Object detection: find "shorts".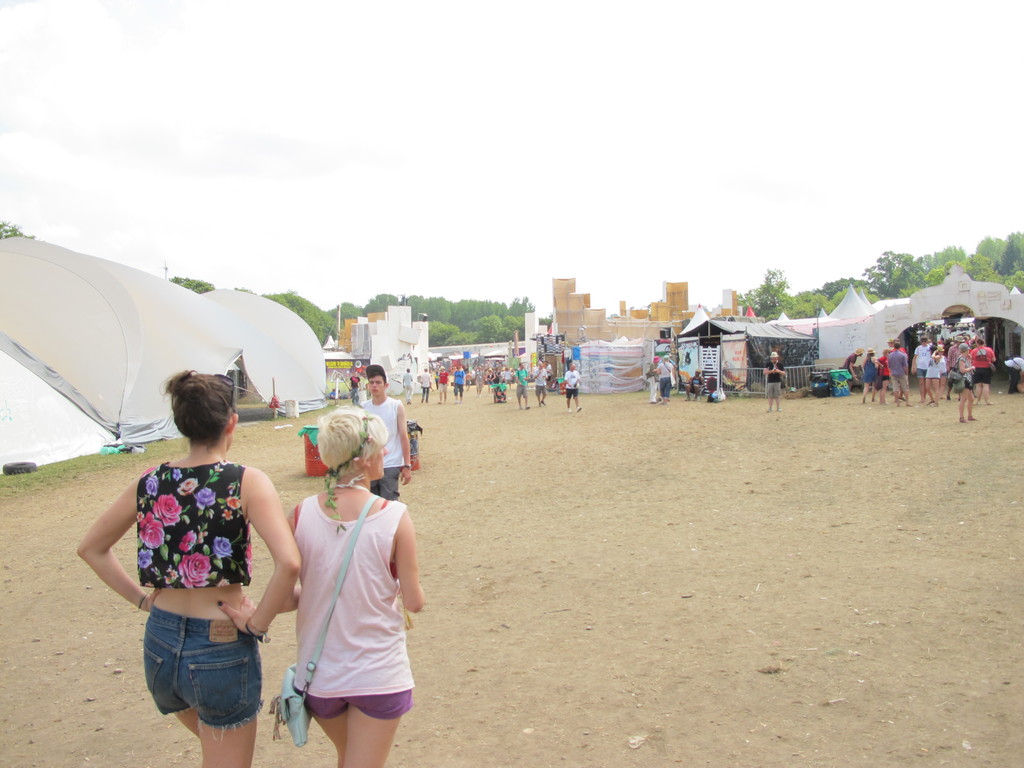
crop(966, 379, 972, 387).
